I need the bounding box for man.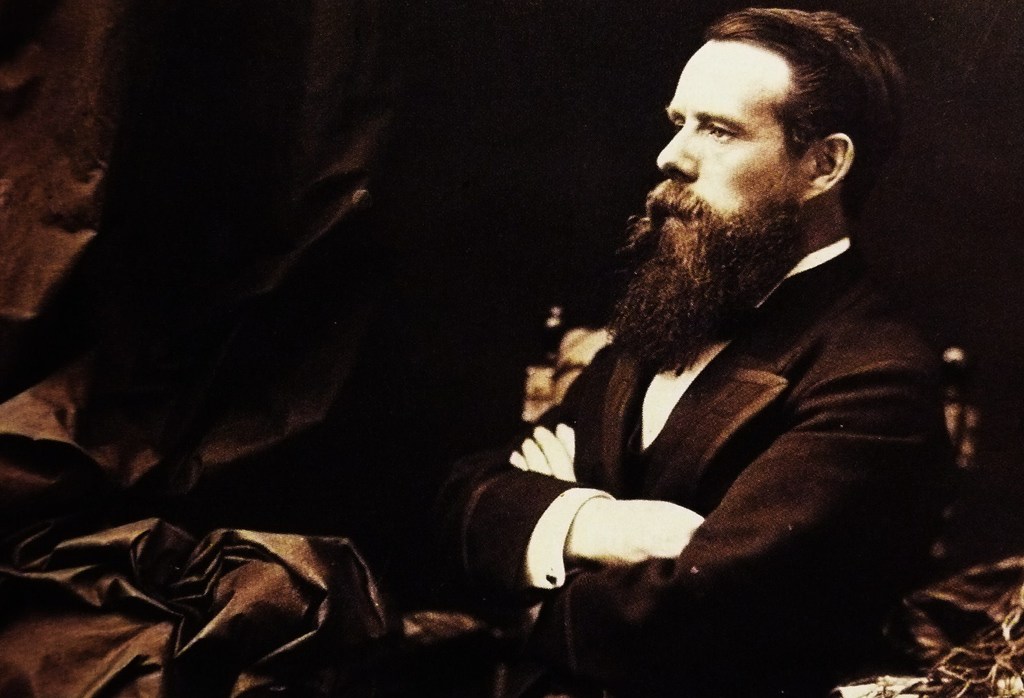
Here it is: bbox(424, 23, 966, 655).
